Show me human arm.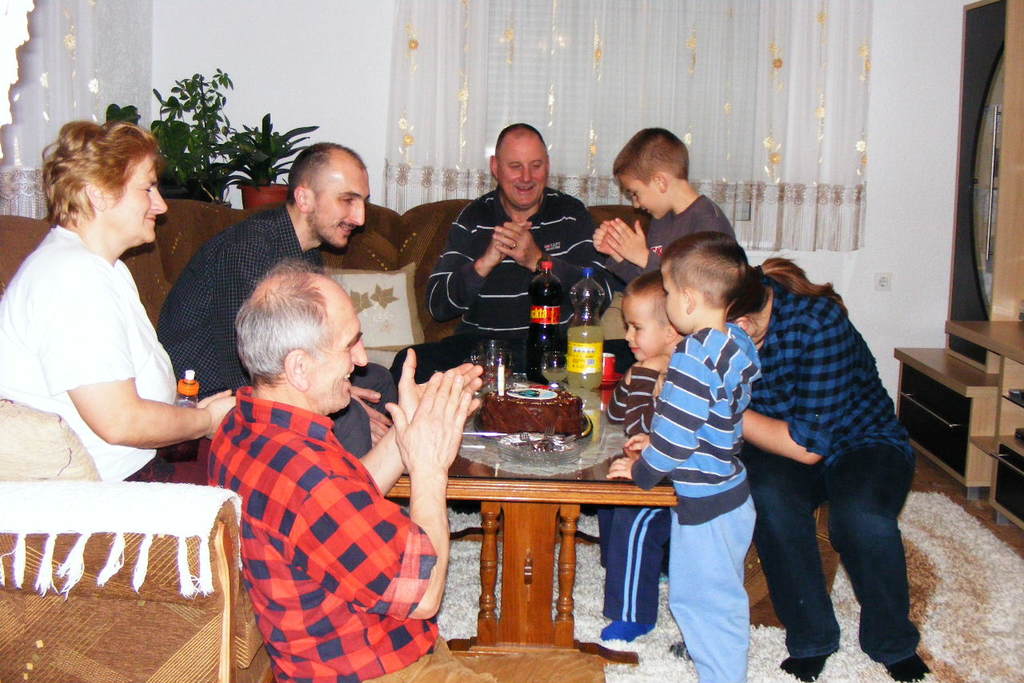
human arm is here: {"x1": 299, "y1": 367, "x2": 473, "y2": 622}.
